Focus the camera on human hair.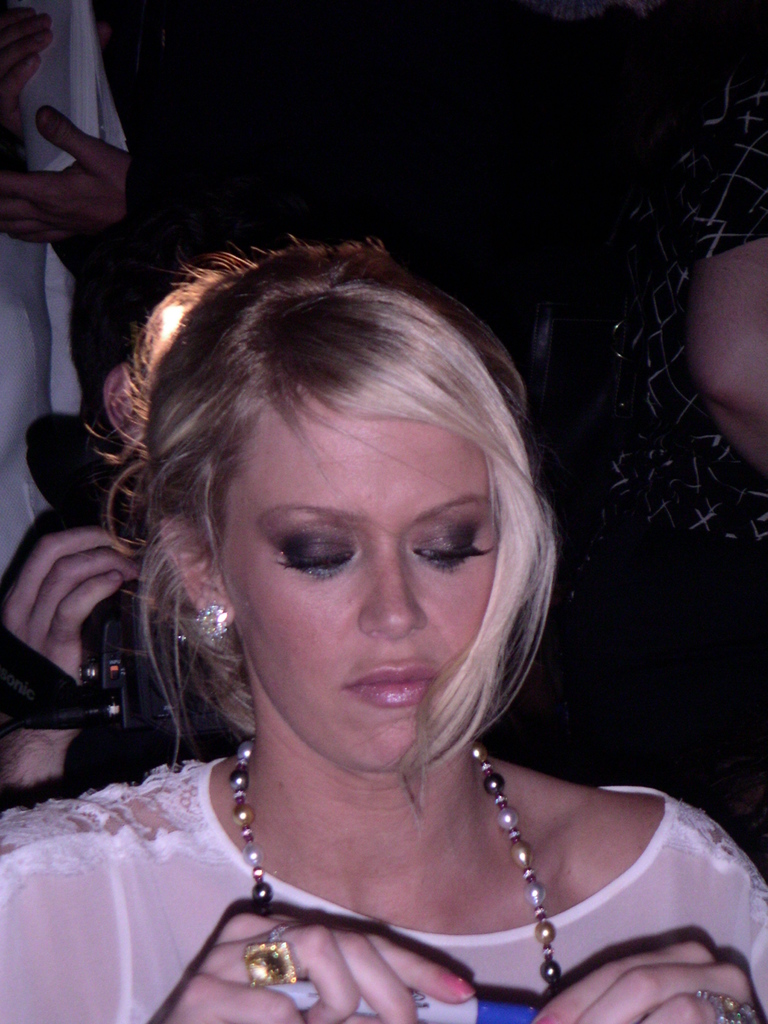
Focus region: bbox=(103, 239, 588, 744).
